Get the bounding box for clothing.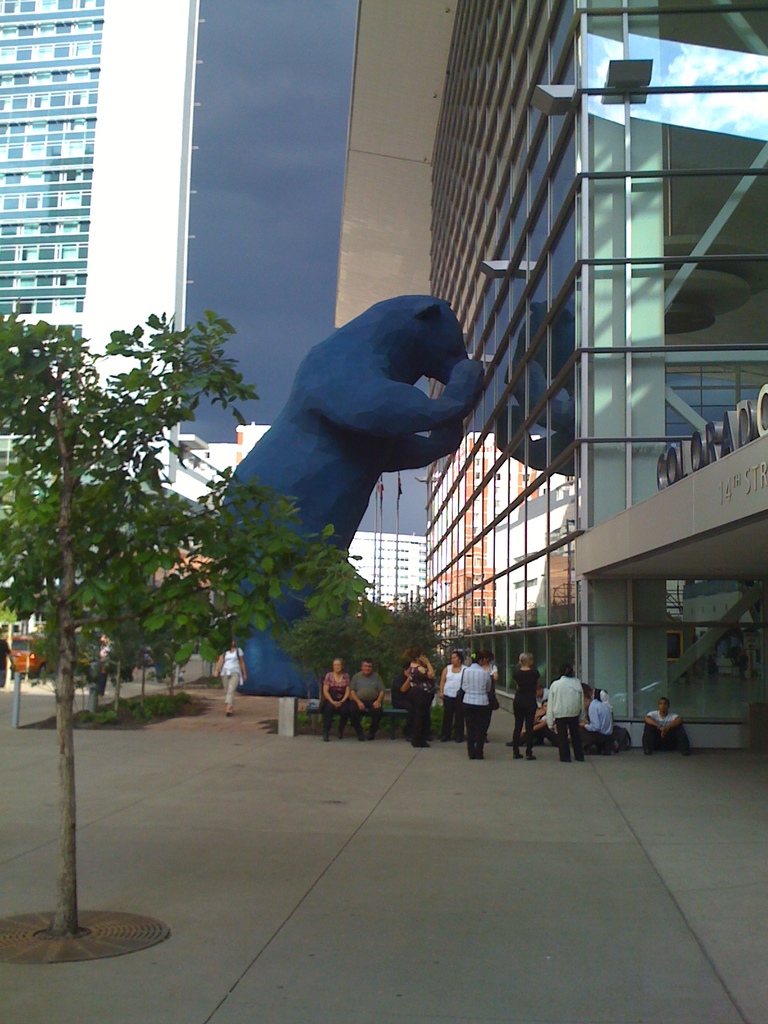
region(509, 667, 543, 755).
